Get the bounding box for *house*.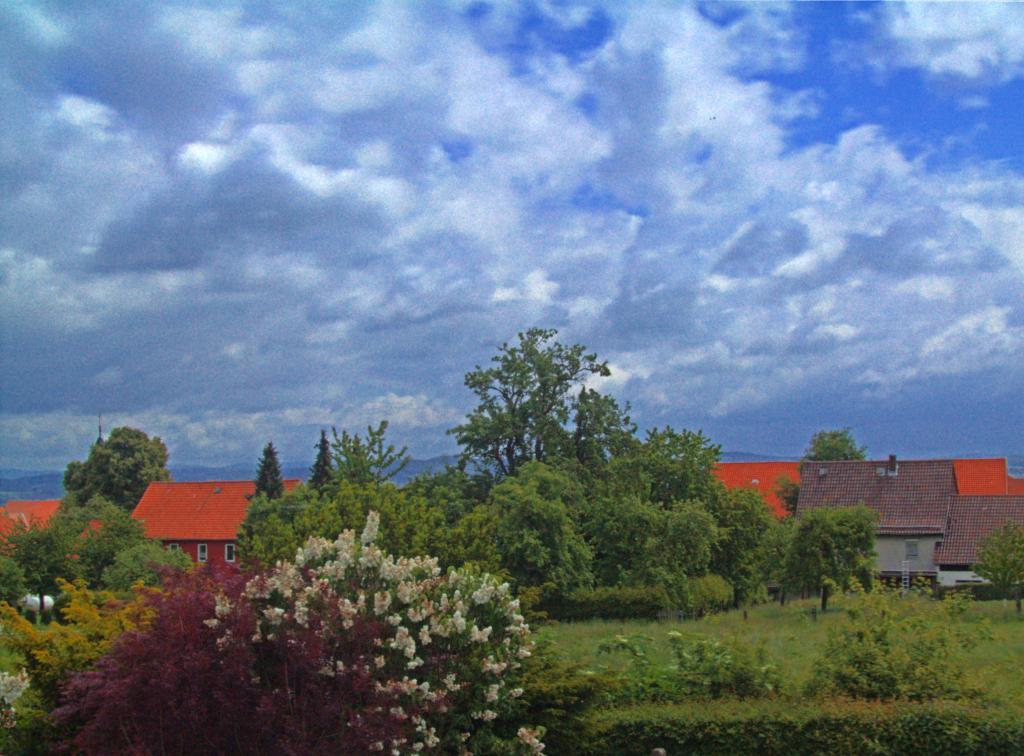
left=0, top=485, right=120, bottom=588.
